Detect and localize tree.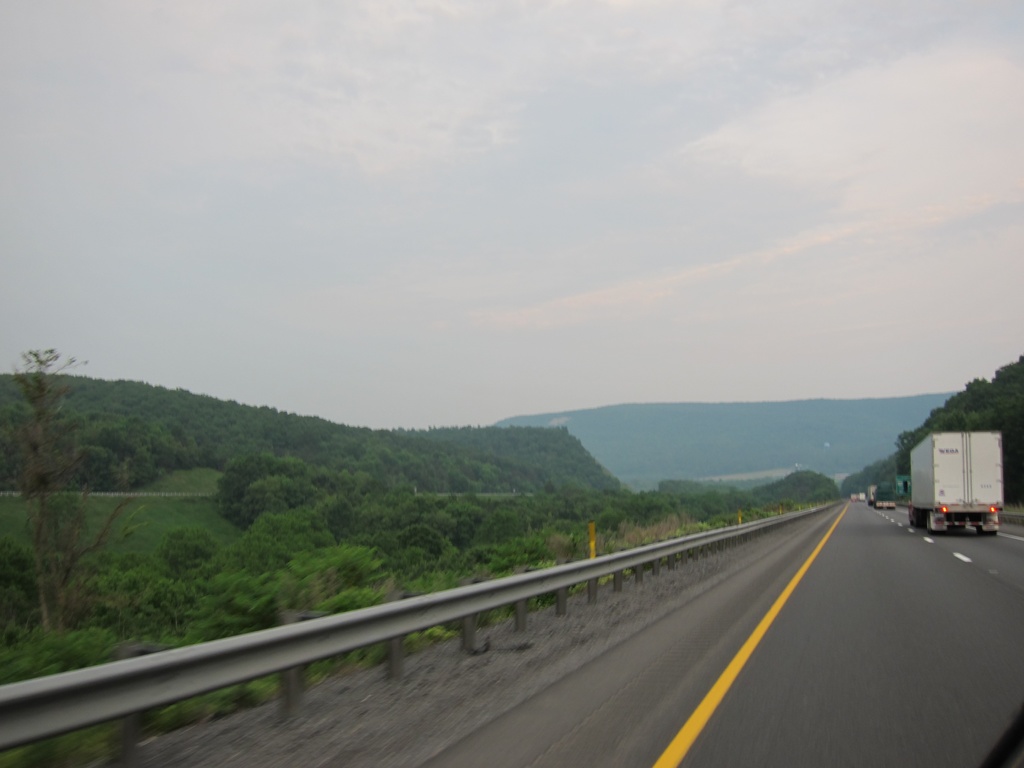
Localized at BBox(210, 444, 280, 520).
